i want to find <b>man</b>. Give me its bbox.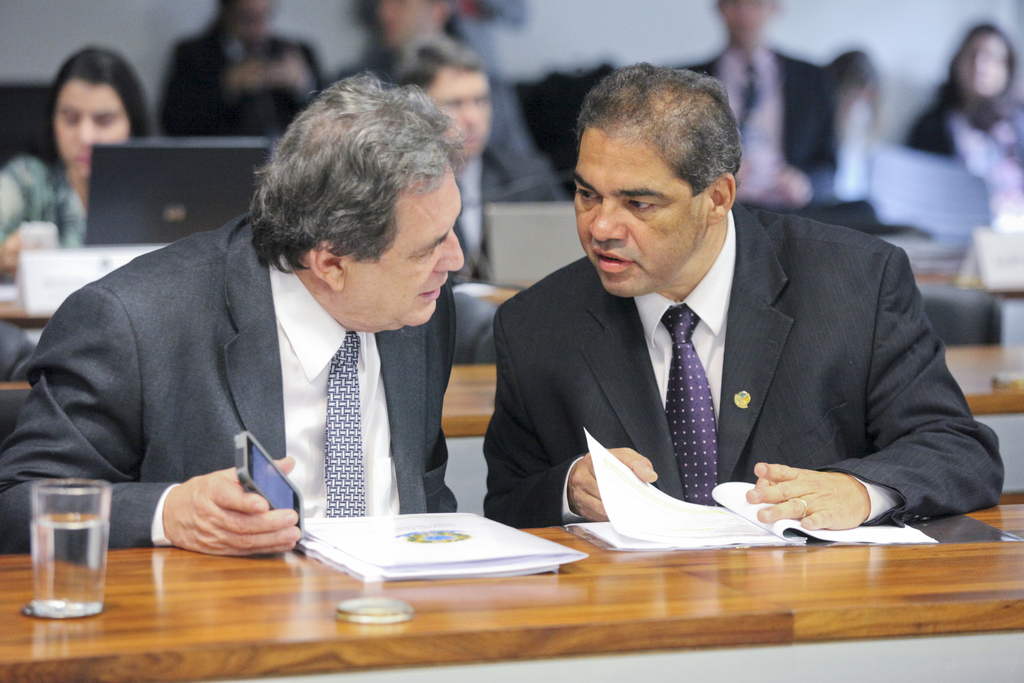
box(0, 74, 452, 549).
